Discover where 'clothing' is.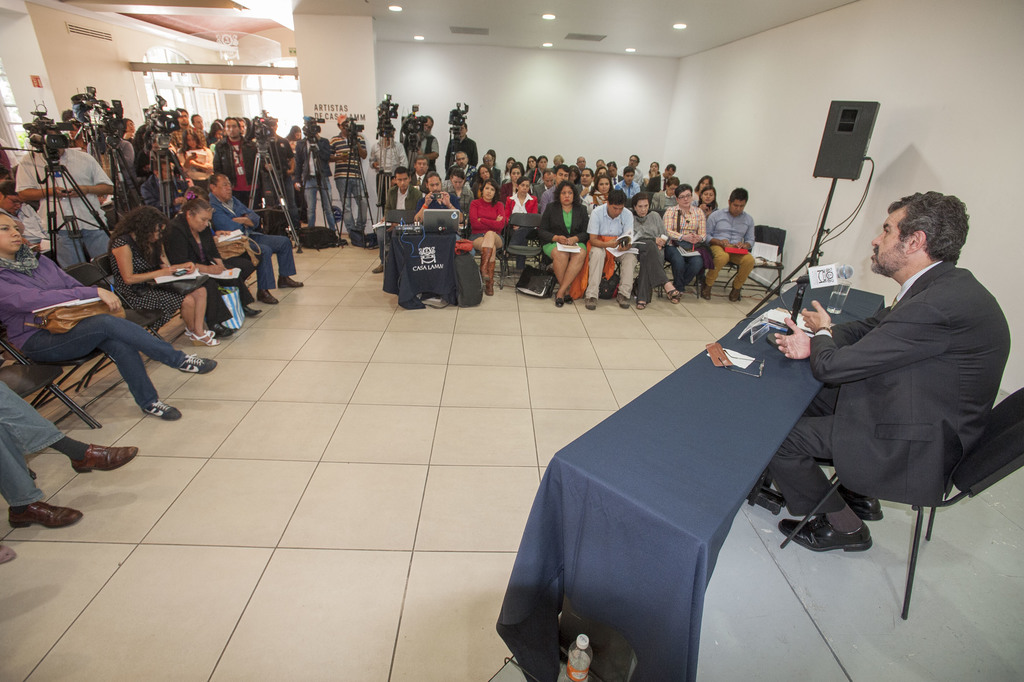
Discovered at region(628, 210, 667, 296).
